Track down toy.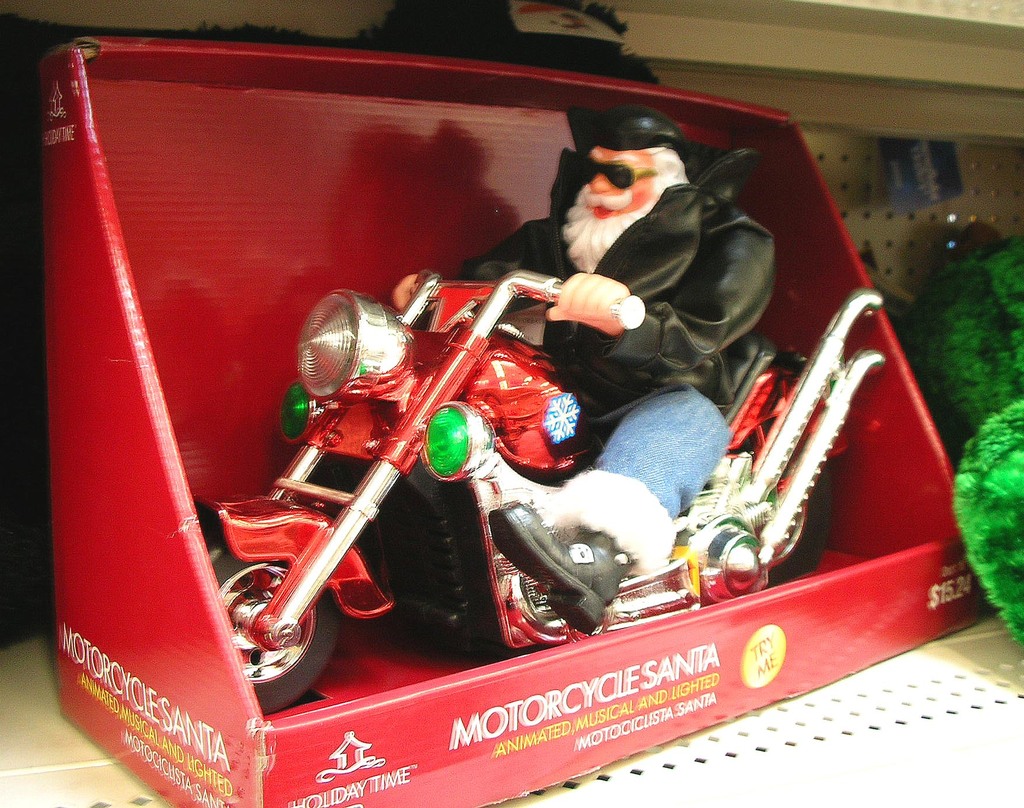
Tracked to [25,123,943,762].
